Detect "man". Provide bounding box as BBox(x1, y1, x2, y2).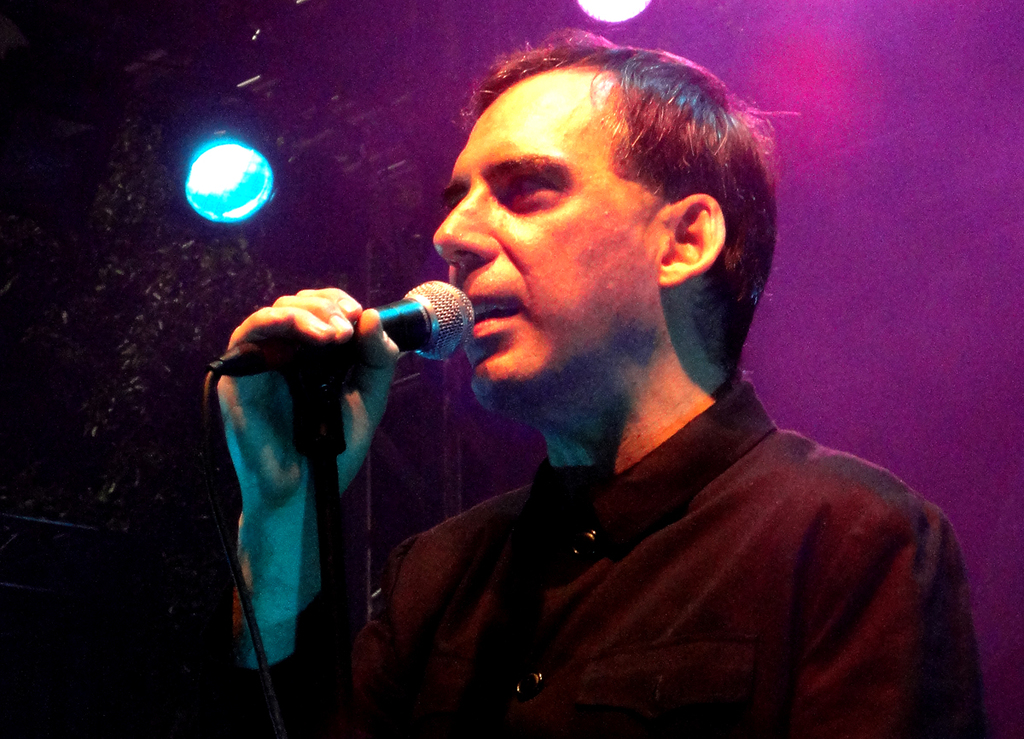
BBox(217, 34, 997, 736).
